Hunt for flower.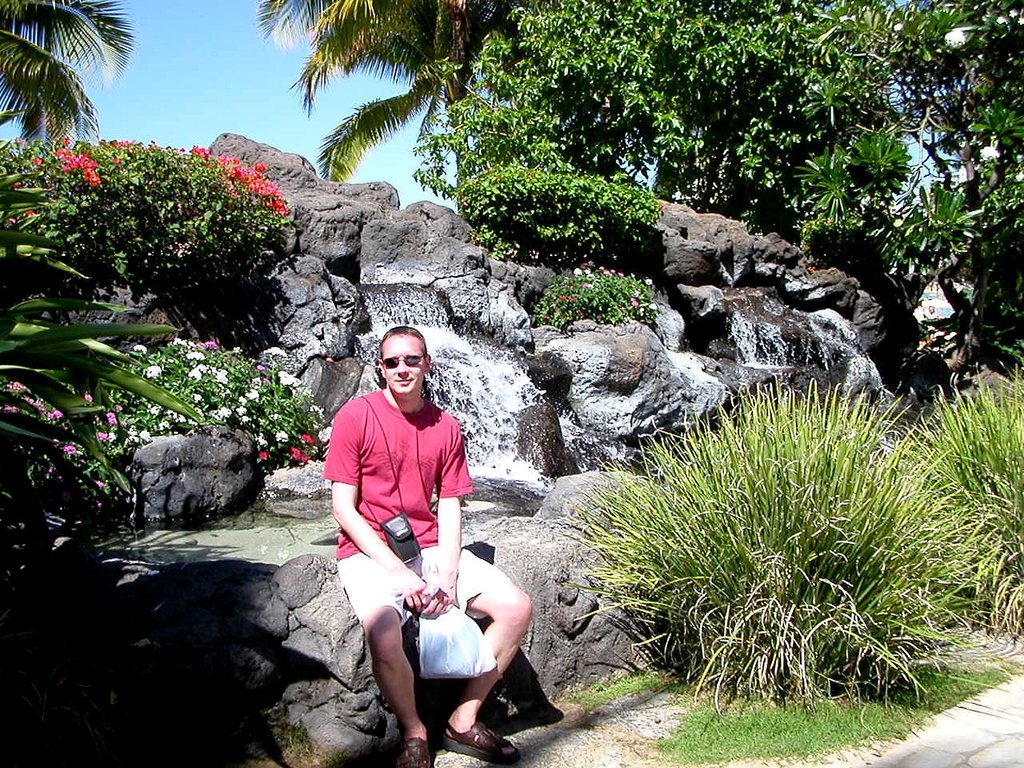
Hunted down at x1=87 y1=475 x2=106 y2=489.
